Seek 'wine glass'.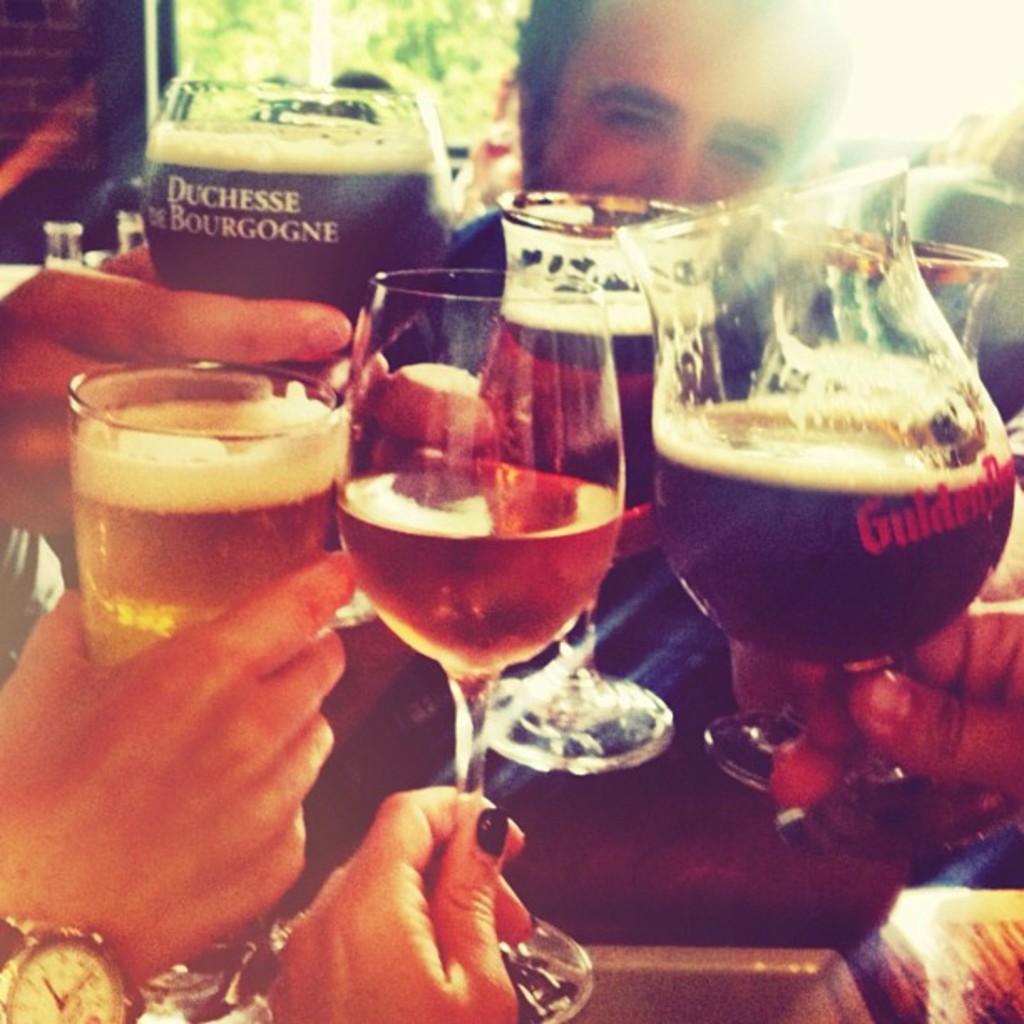
box(340, 259, 629, 1022).
